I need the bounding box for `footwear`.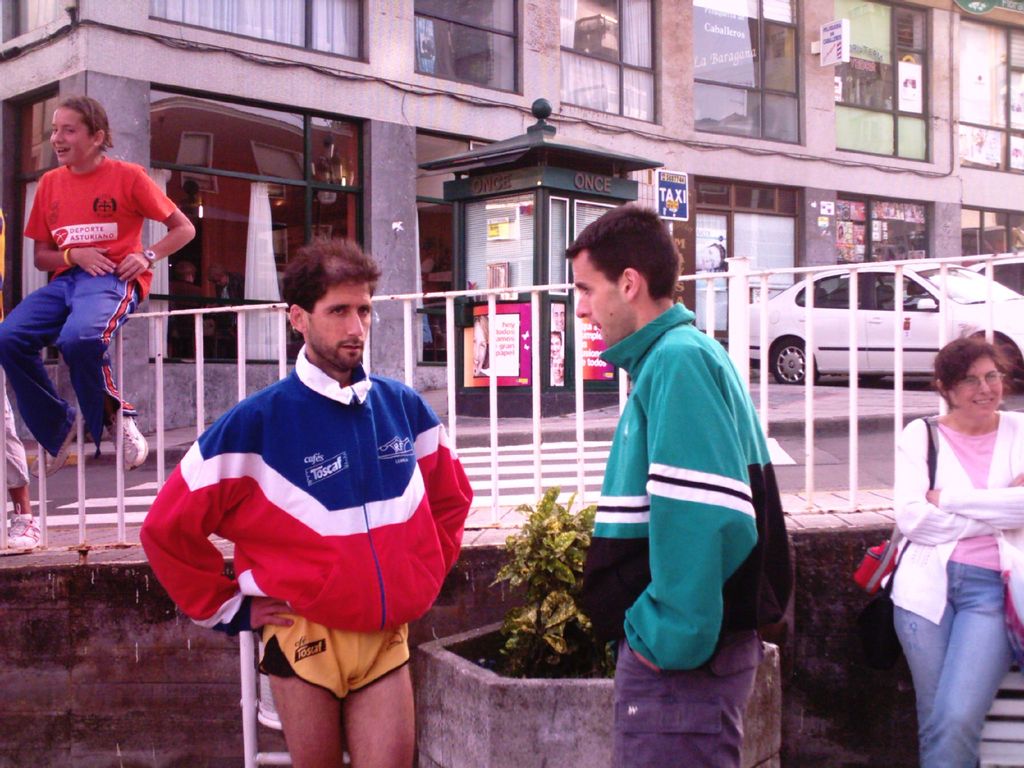
Here it is: detection(6, 513, 44, 563).
